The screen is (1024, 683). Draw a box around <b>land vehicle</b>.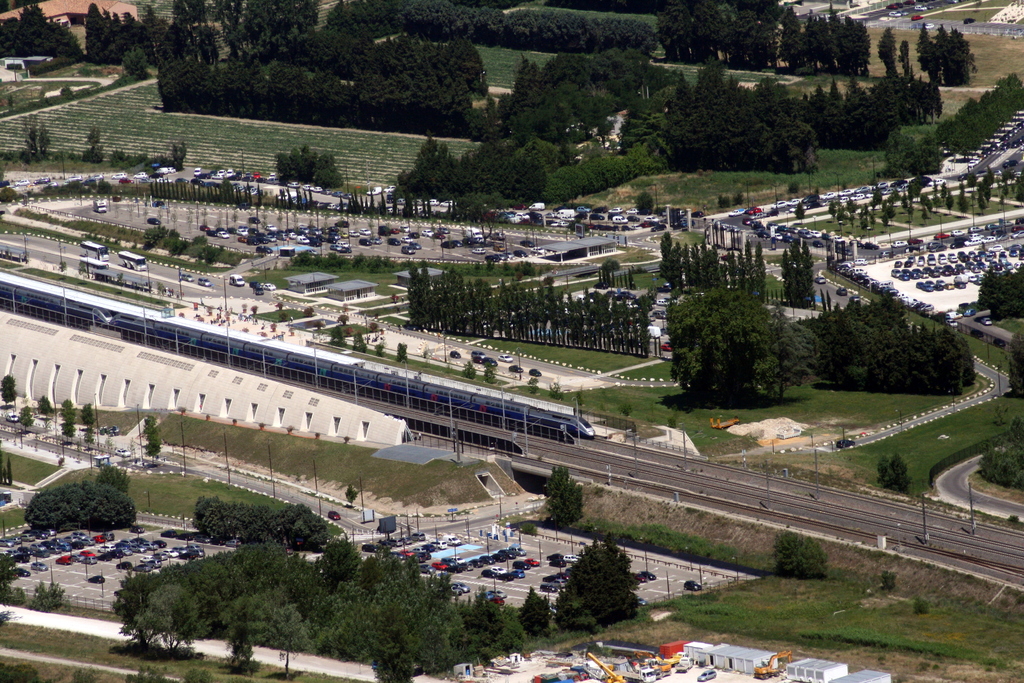
(181,273,195,281).
